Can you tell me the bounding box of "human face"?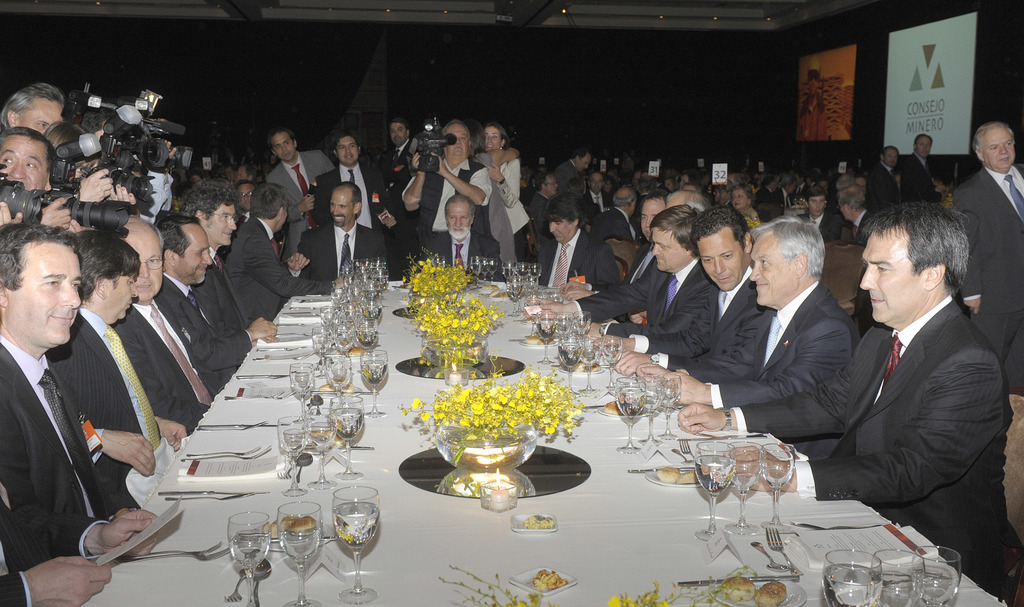
(left=336, top=134, right=358, bottom=163).
